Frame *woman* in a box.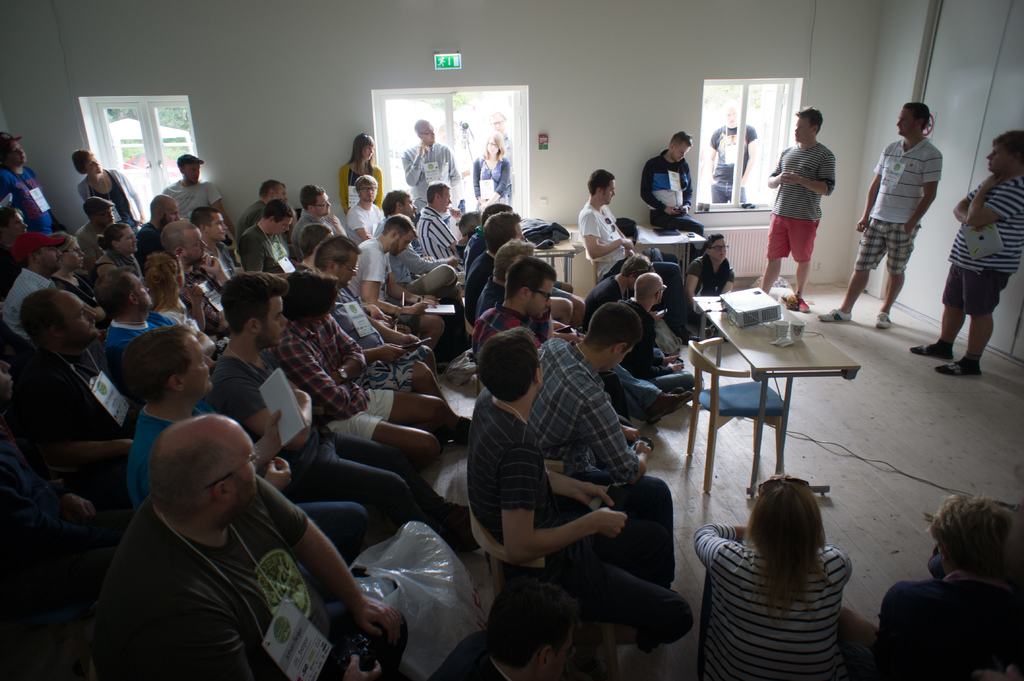
694, 472, 855, 680.
